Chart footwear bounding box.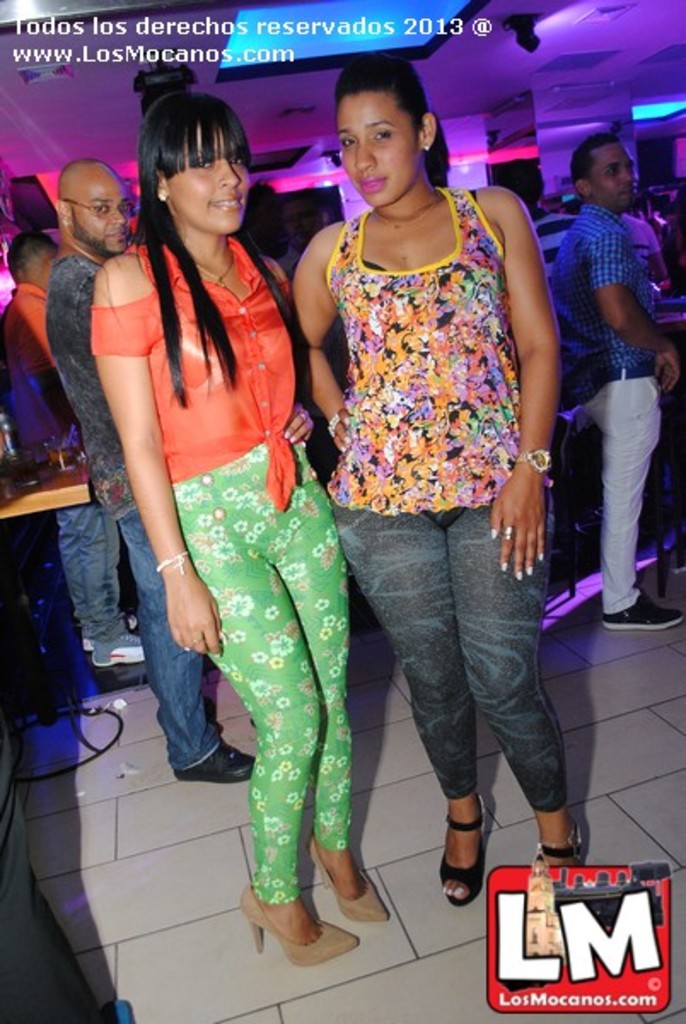
Charted: detection(309, 831, 391, 923).
